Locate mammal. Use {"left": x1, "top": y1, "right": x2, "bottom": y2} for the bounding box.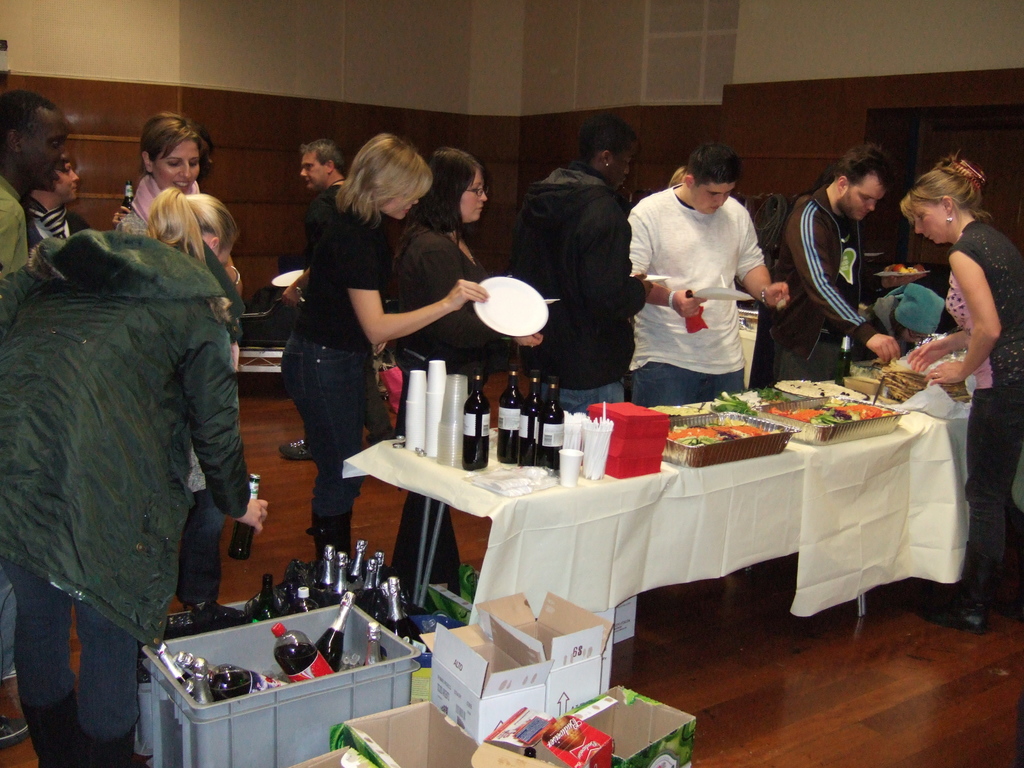
{"left": 273, "top": 125, "right": 479, "bottom": 564}.
